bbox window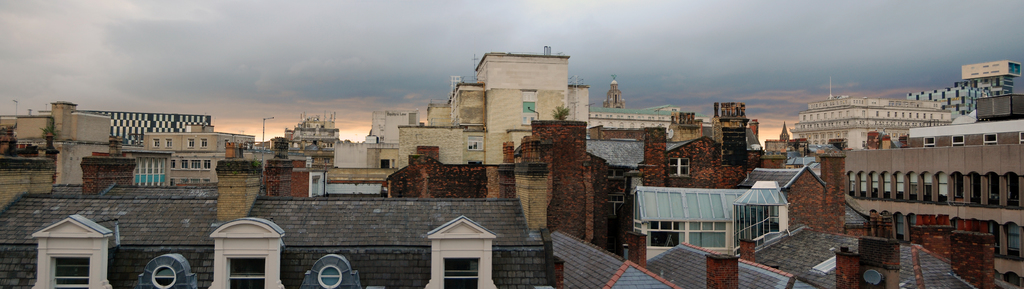
pyautogui.locateOnScreen(981, 131, 1002, 144)
